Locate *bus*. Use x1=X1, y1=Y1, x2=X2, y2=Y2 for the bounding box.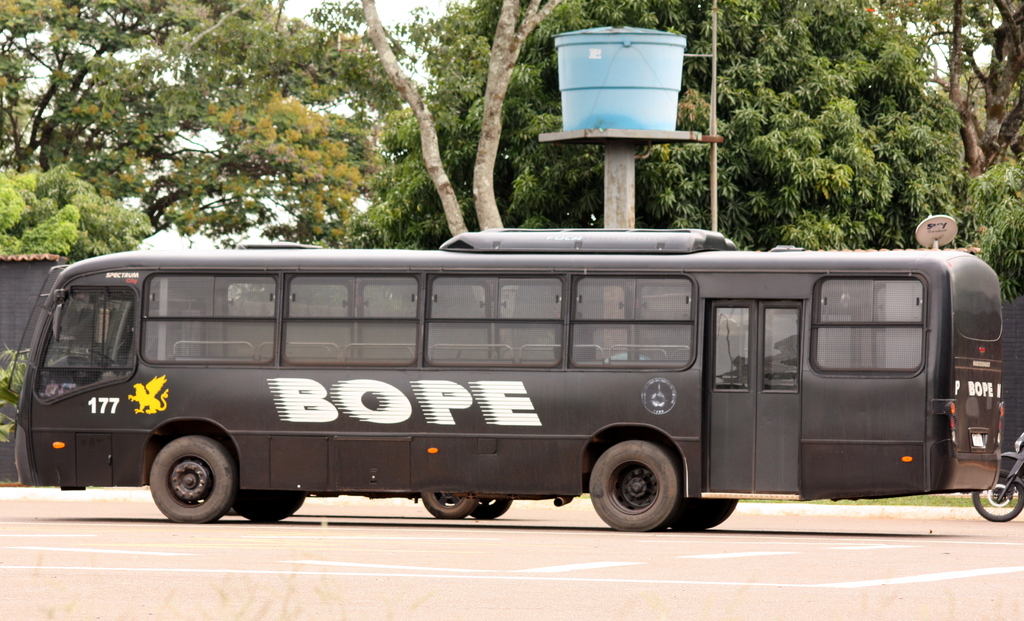
x1=0, y1=226, x2=1004, y2=534.
